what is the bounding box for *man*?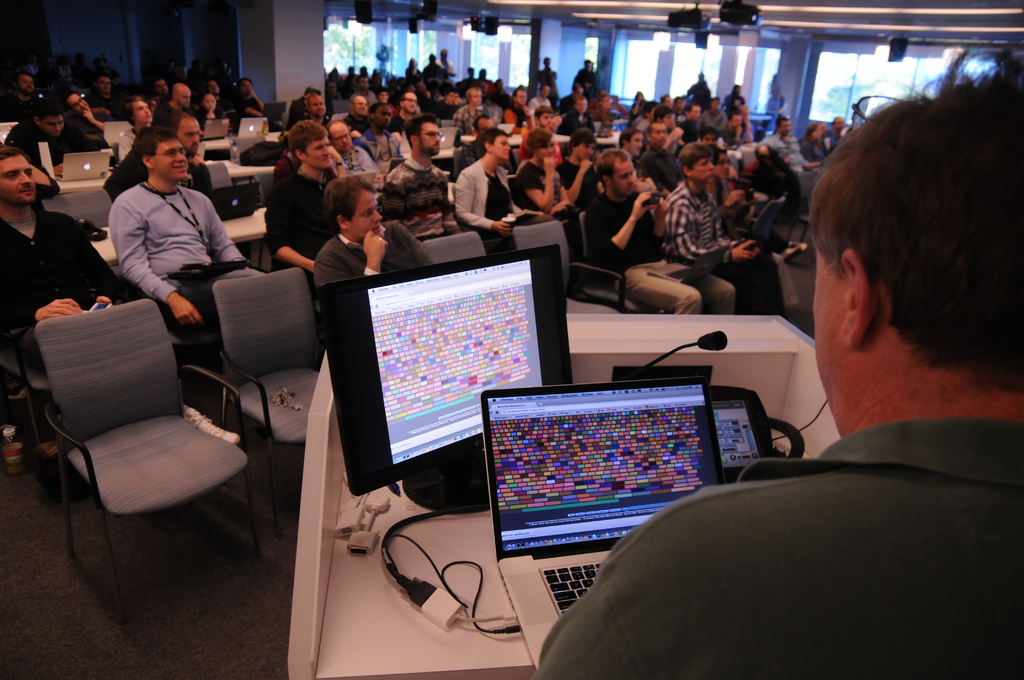
bbox(4, 70, 39, 115).
